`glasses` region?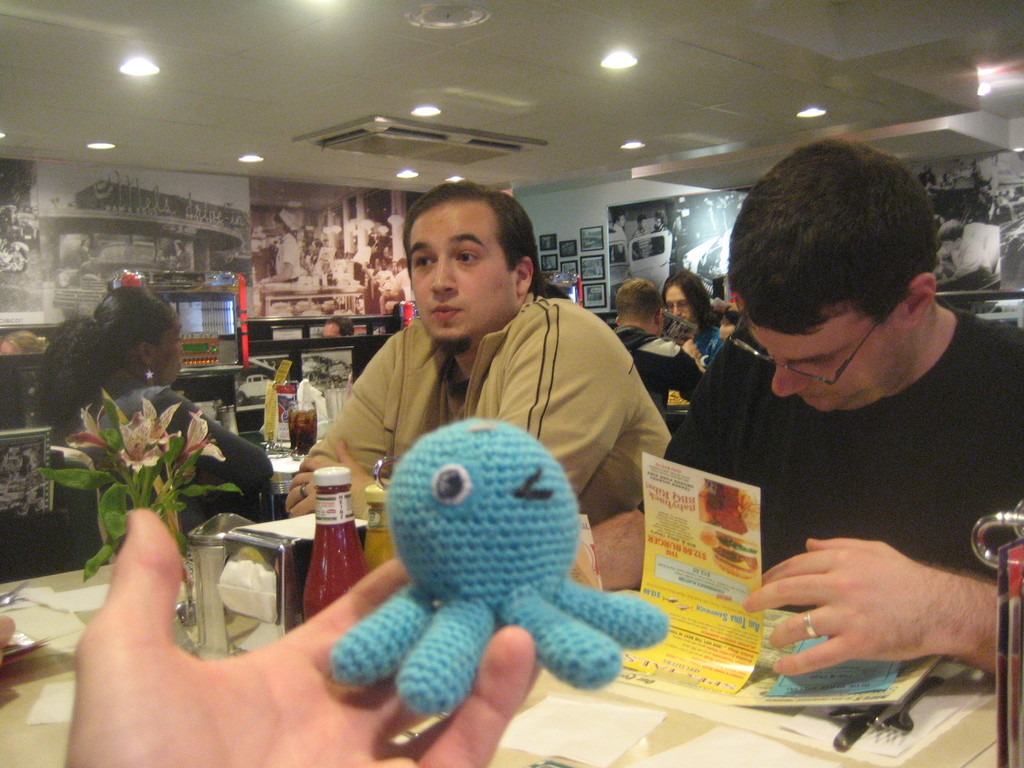
BBox(728, 301, 884, 387)
